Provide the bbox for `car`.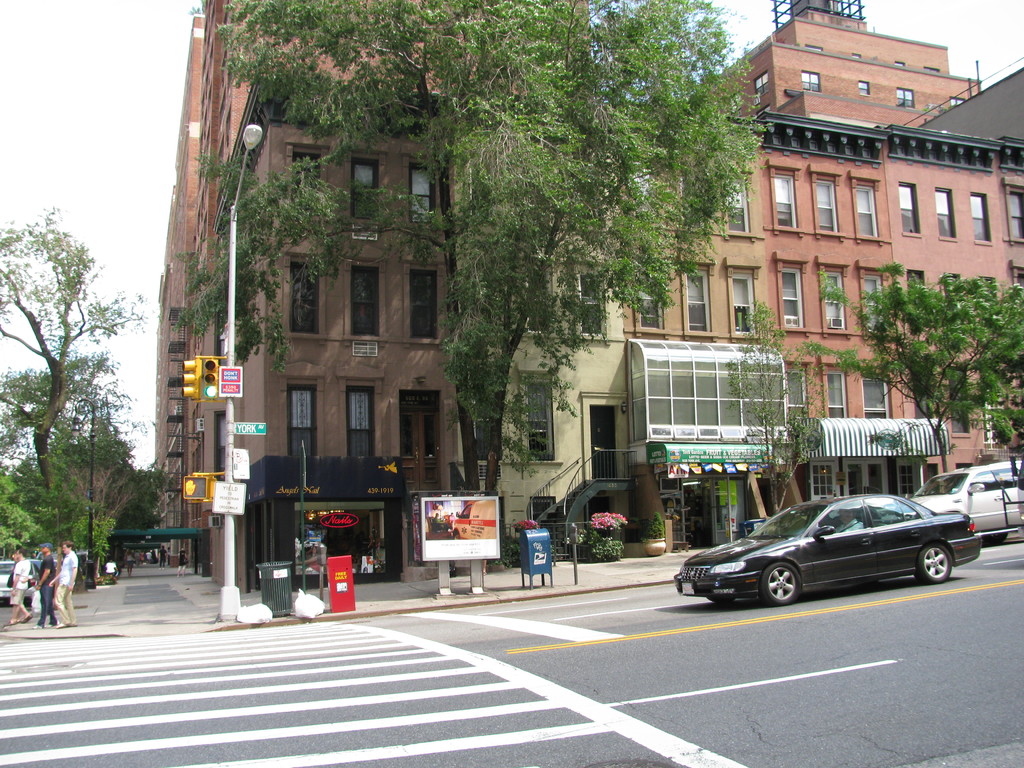
679, 488, 984, 611.
